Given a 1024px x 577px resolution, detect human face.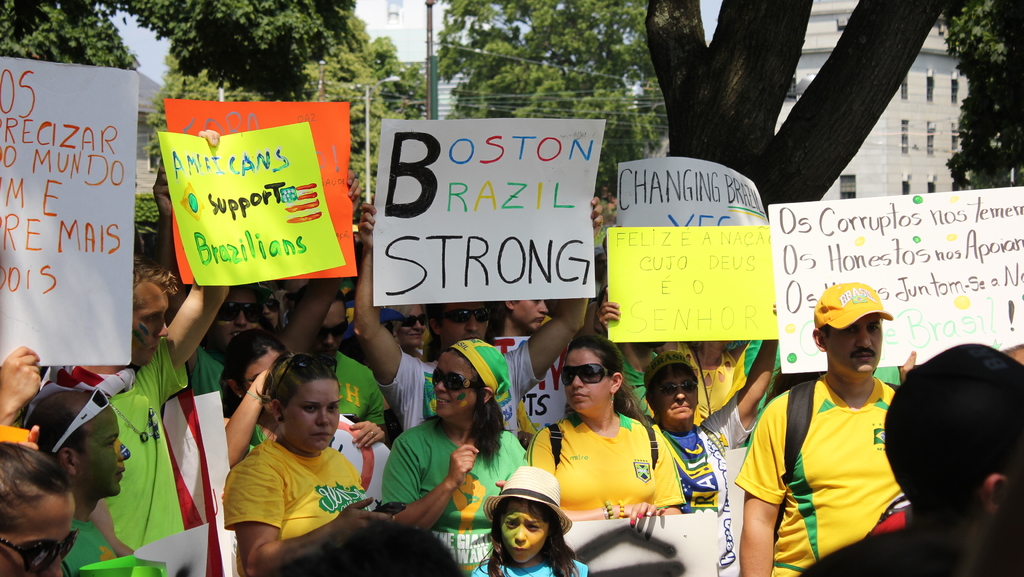
(left=284, top=378, right=336, bottom=451).
